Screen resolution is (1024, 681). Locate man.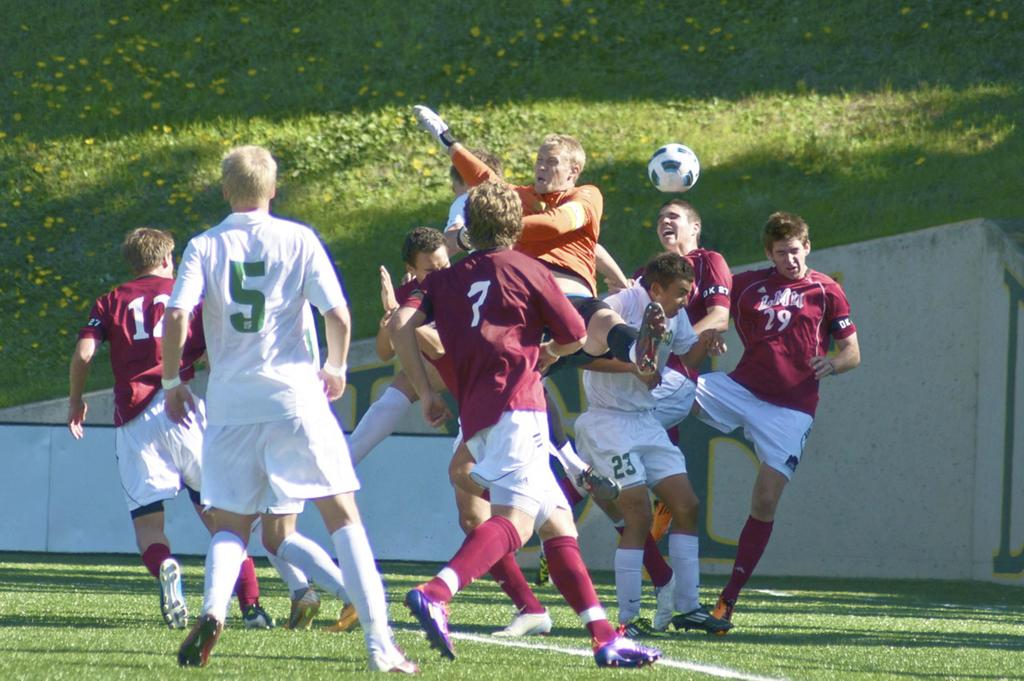
box=[568, 198, 733, 507].
